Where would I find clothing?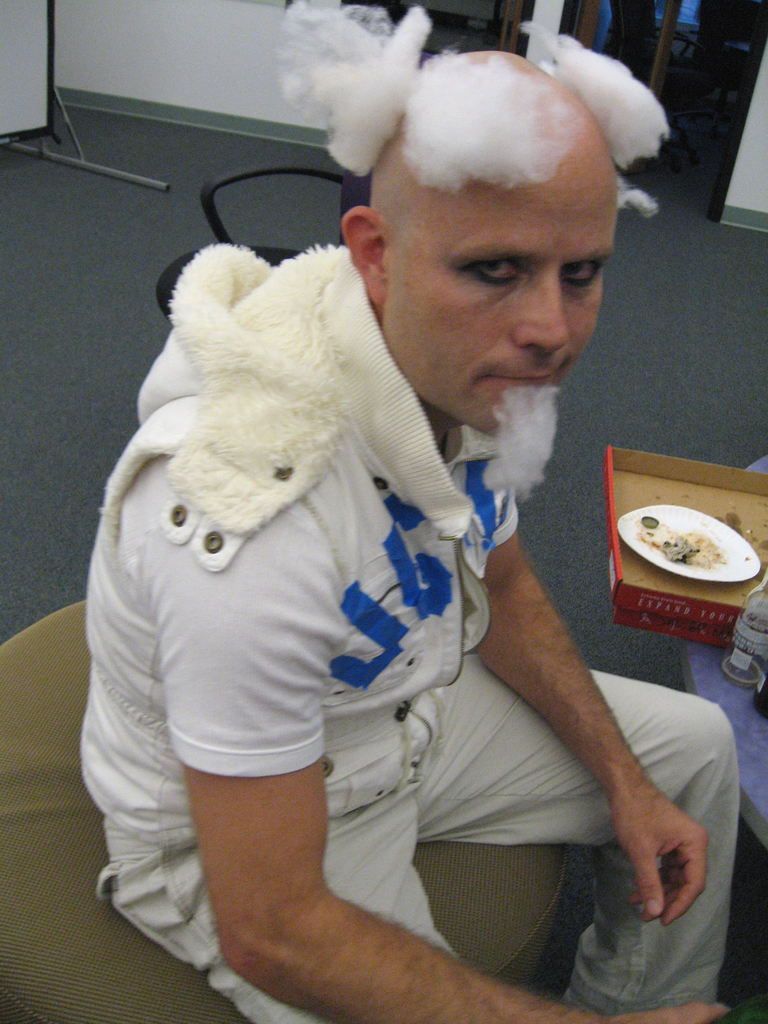
At box(71, 241, 734, 1023).
